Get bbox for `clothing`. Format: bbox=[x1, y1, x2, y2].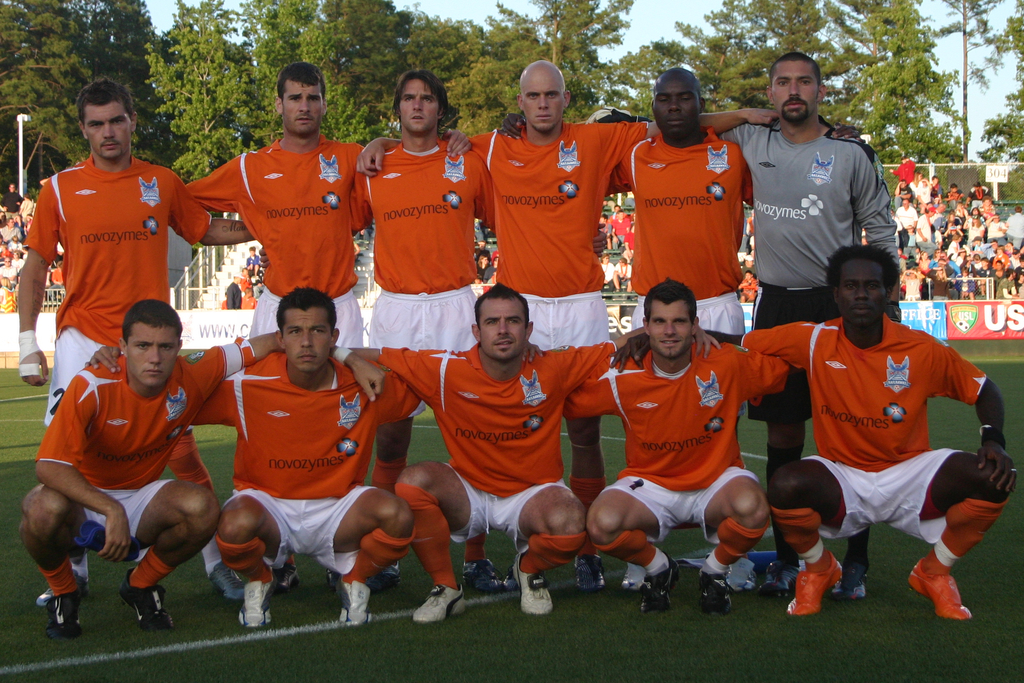
bbox=[564, 332, 792, 547].
